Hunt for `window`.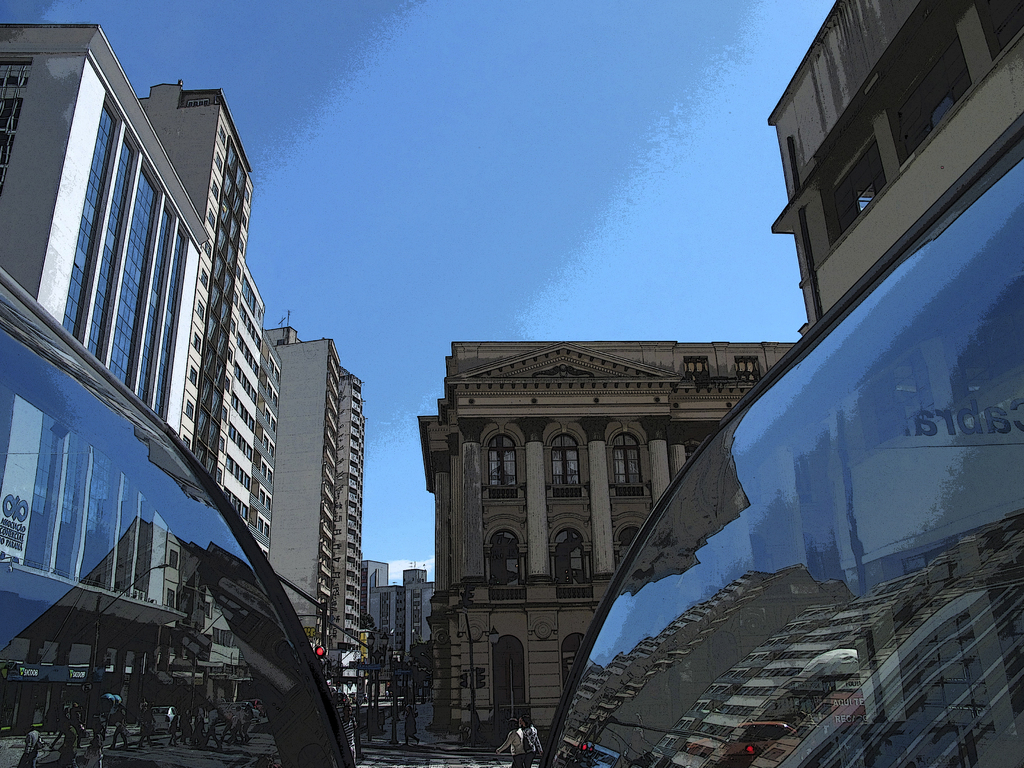
Hunted down at box(541, 127, 1023, 767).
